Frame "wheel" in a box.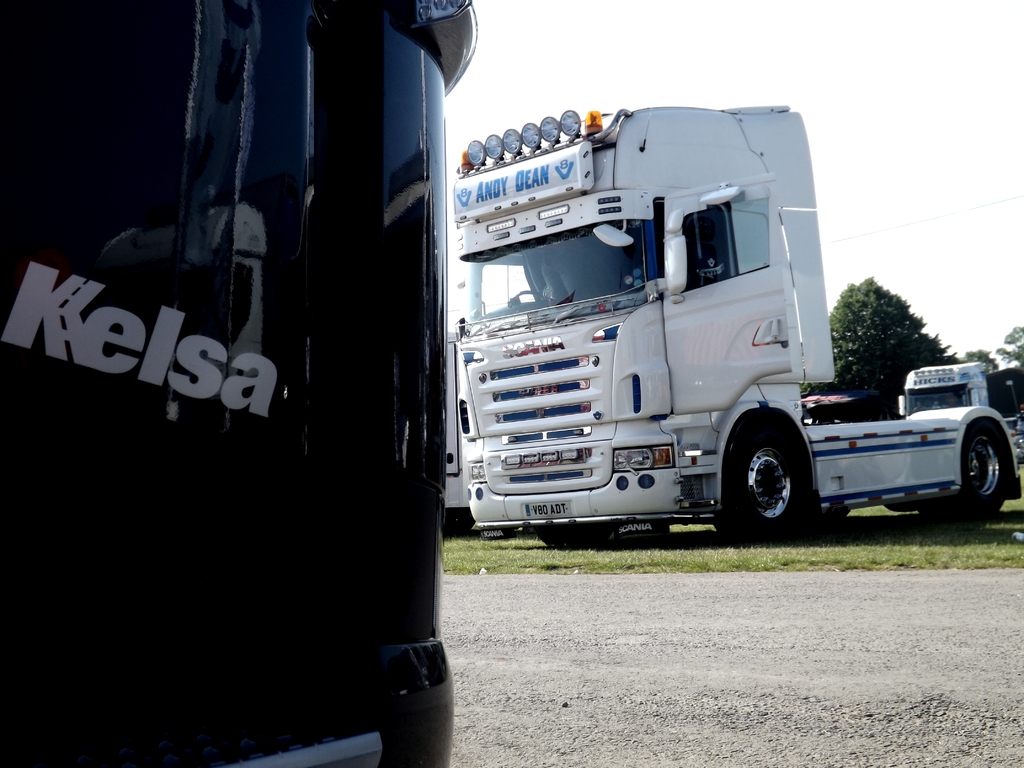
box(715, 420, 821, 549).
